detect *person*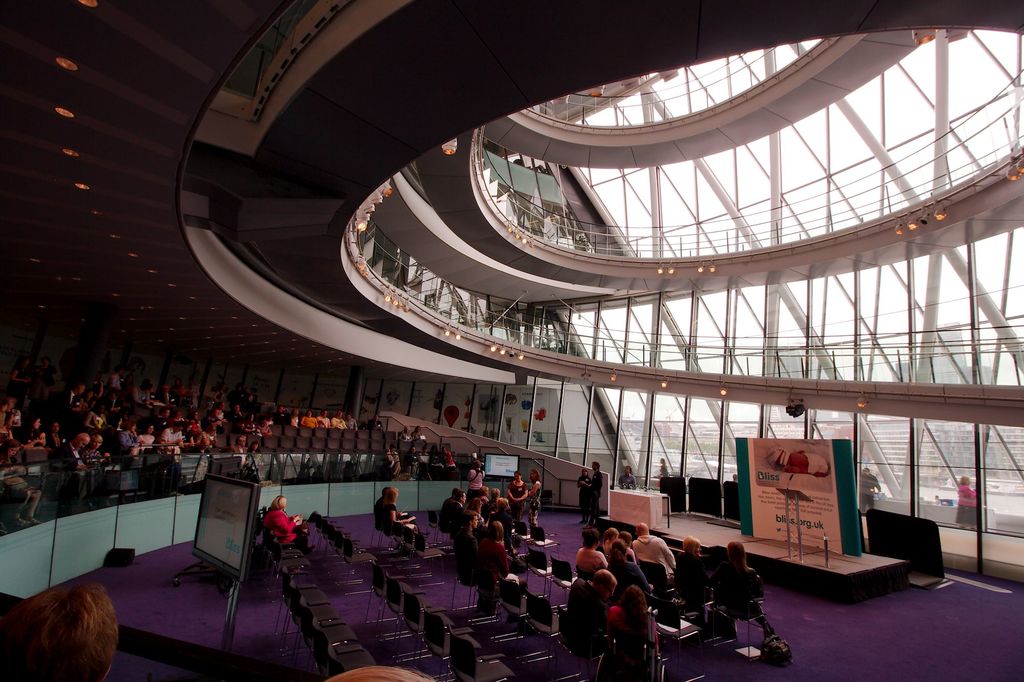
[456, 504, 496, 539]
